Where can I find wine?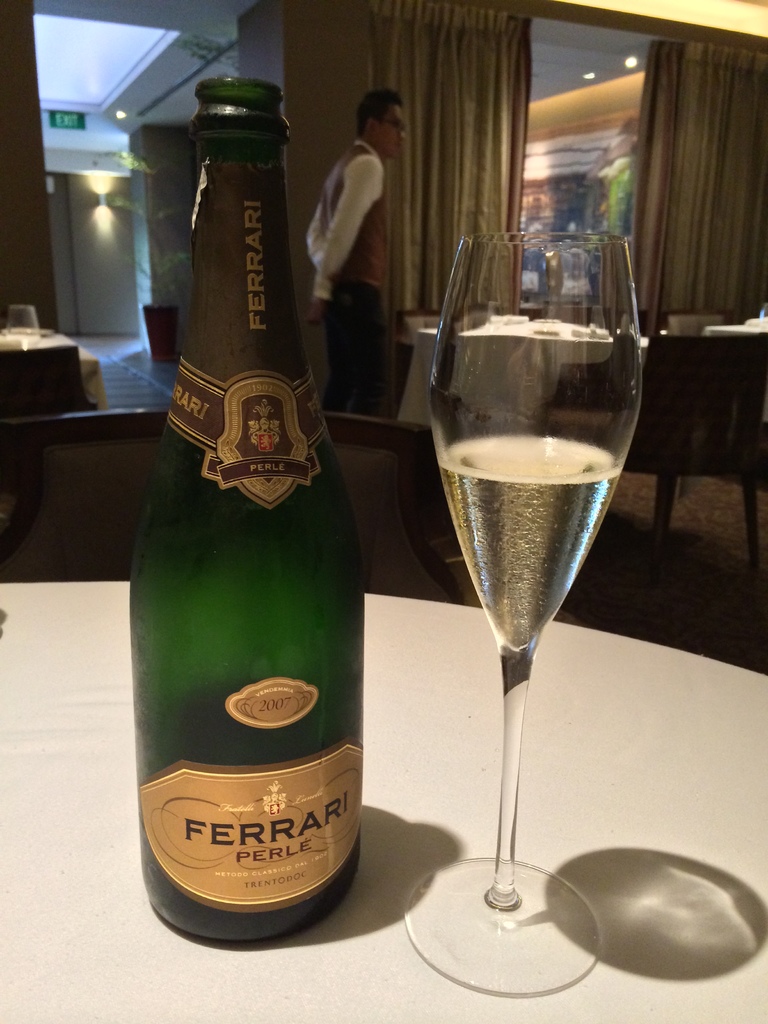
You can find it at [440, 431, 615, 664].
